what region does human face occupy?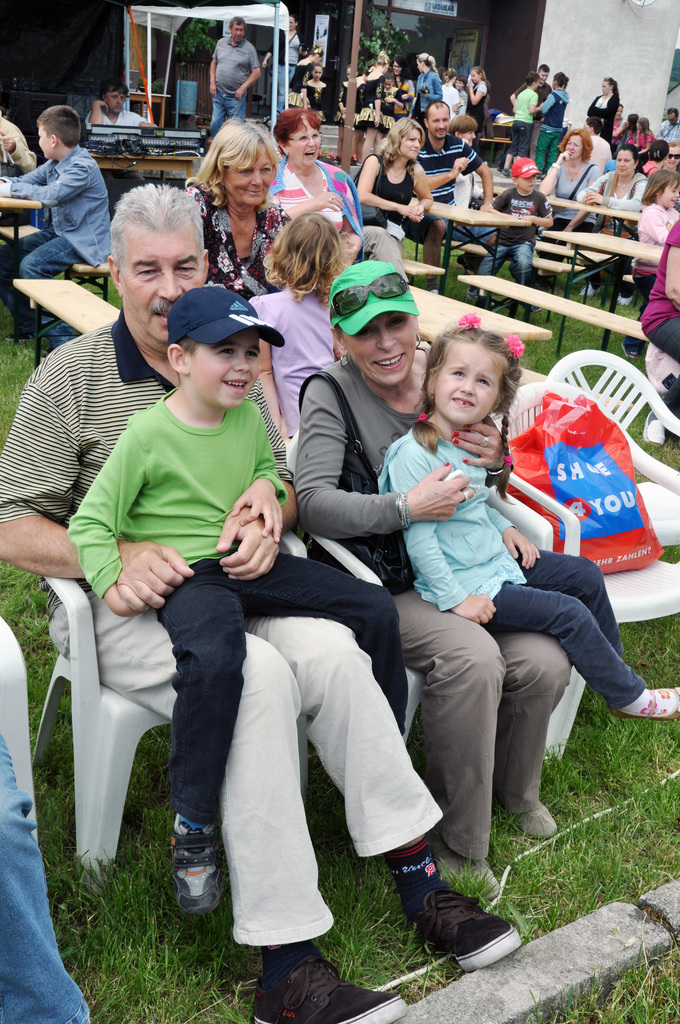
x1=357, y1=314, x2=420, y2=378.
